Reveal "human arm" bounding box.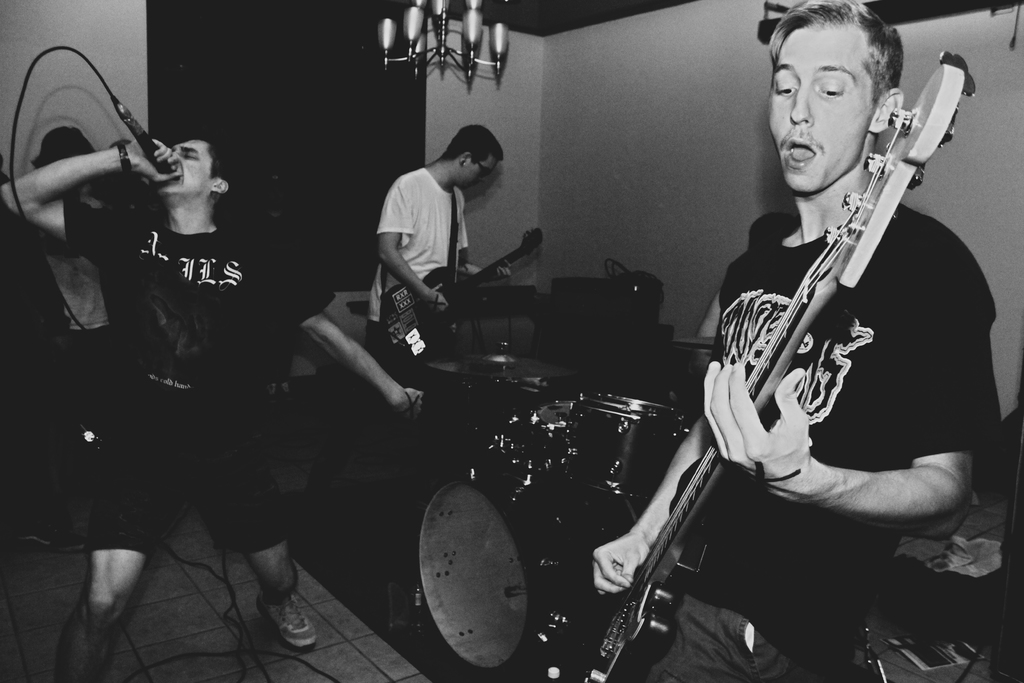
Revealed: (left=0, top=135, right=184, bottom=256).
